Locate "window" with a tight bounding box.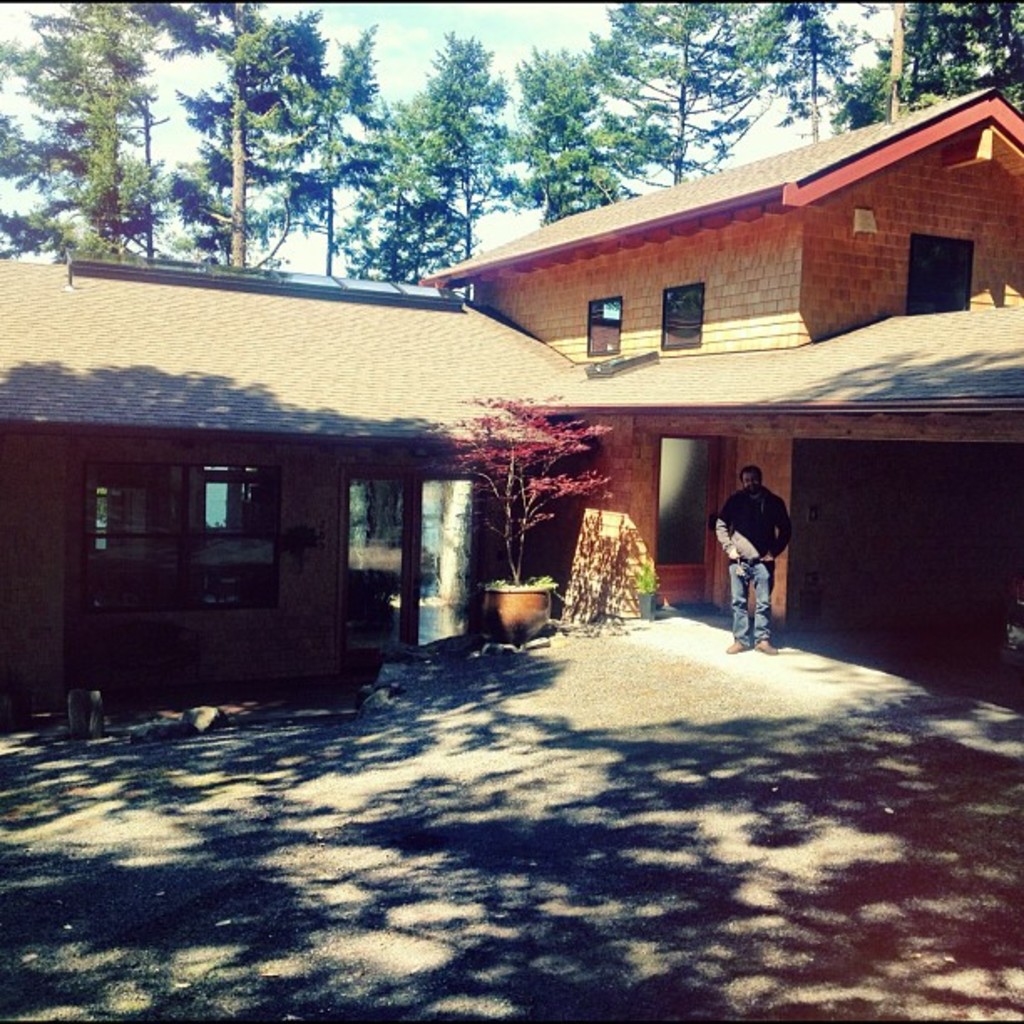
[x1=587, y1=294, x2=624, y2=356].
